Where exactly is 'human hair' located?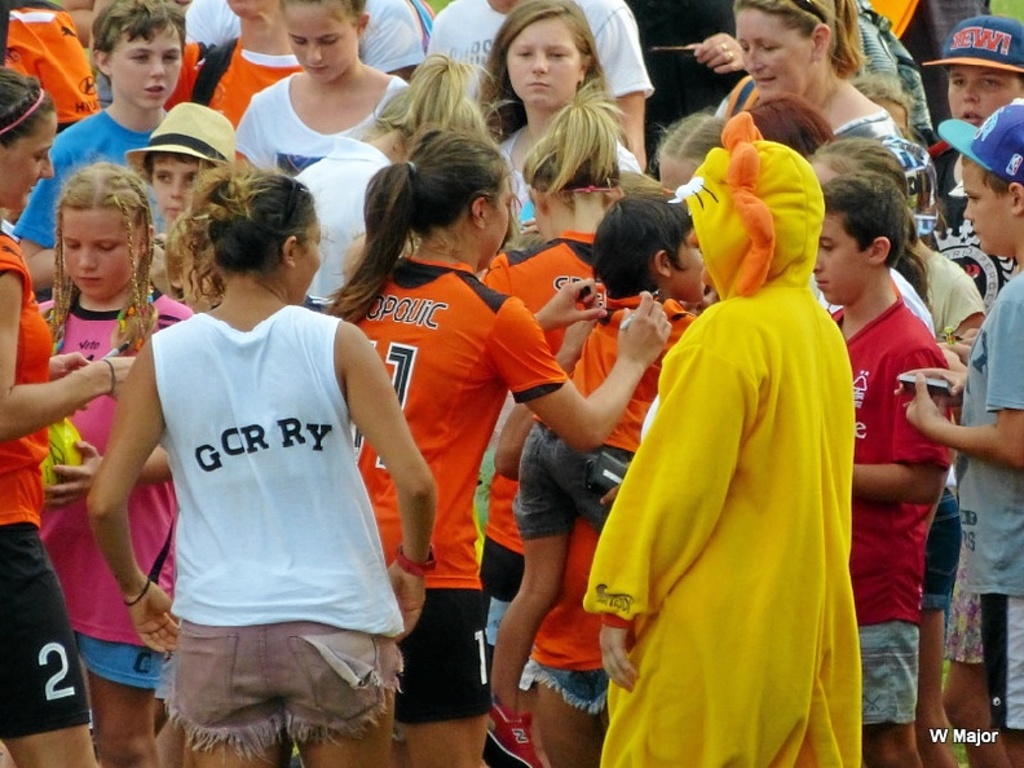
Its bounding box is box=[809, 134, 914, 217].
